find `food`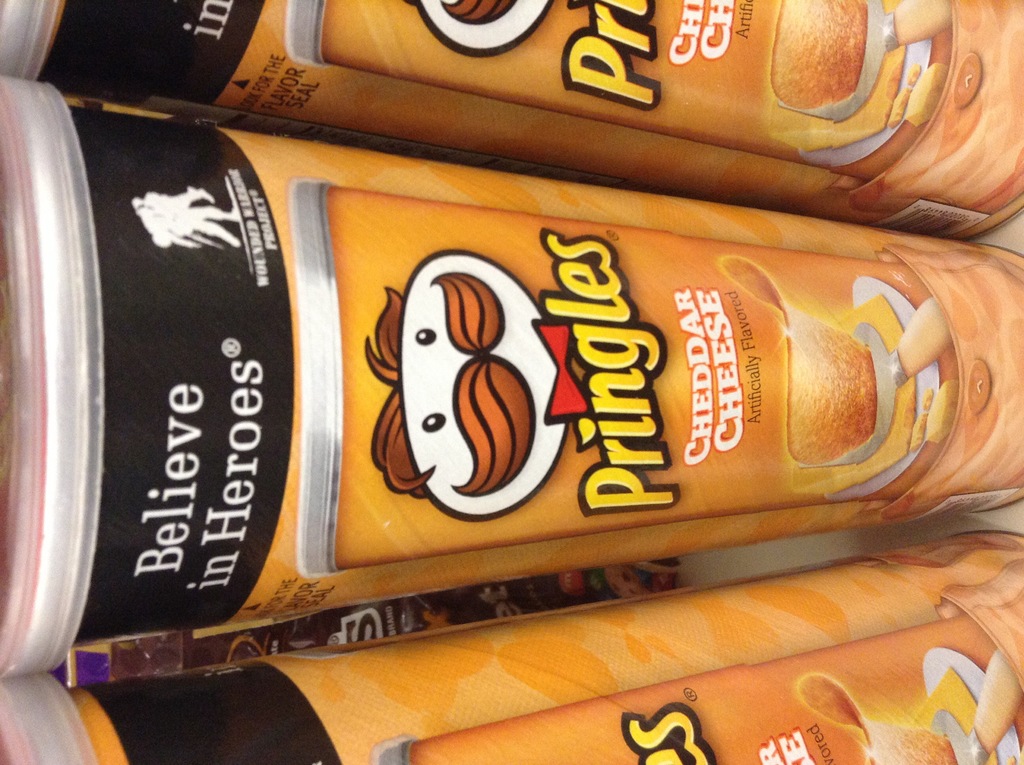
[x1=794, y1=672, x2=956, y2=764]
